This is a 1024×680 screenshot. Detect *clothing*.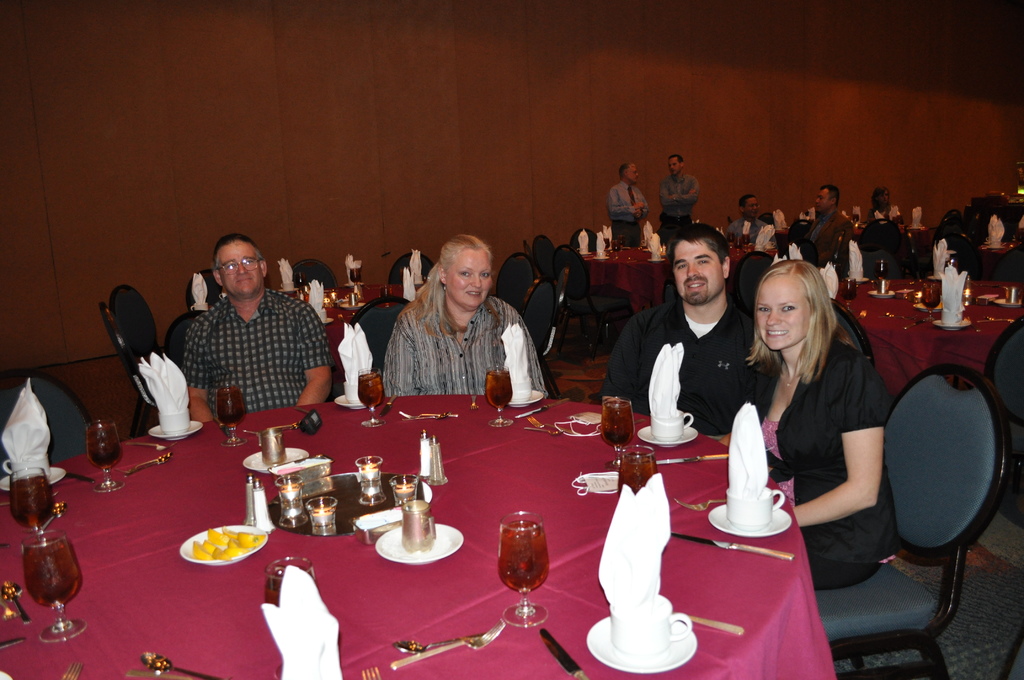
(left=0, top=385, right=92, bottom=455).
